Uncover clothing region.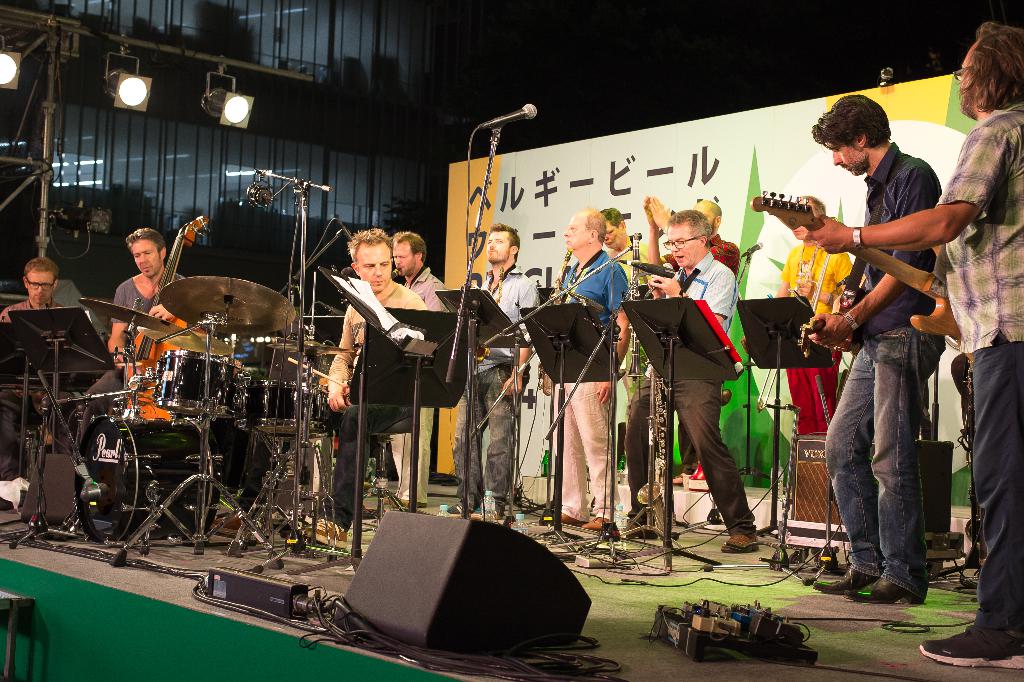
Uncovered: [left=79, top=269, right=187, bottom=428].
